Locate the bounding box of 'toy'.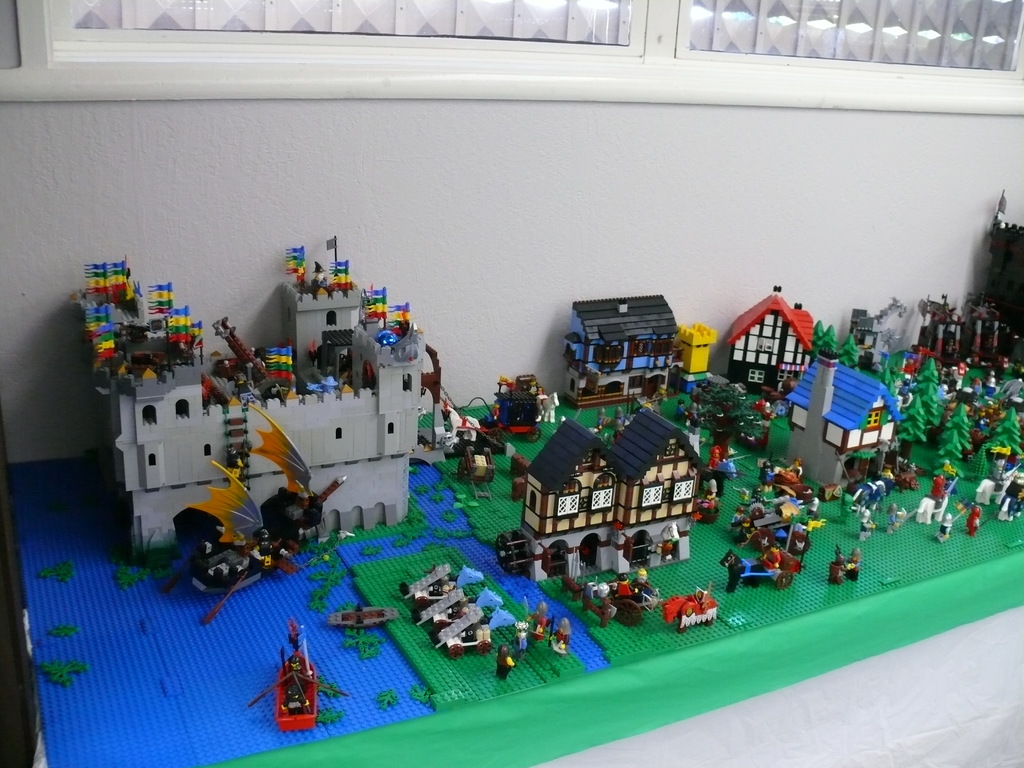
Bounding box: bbox=(573, 576, 653, 622).
